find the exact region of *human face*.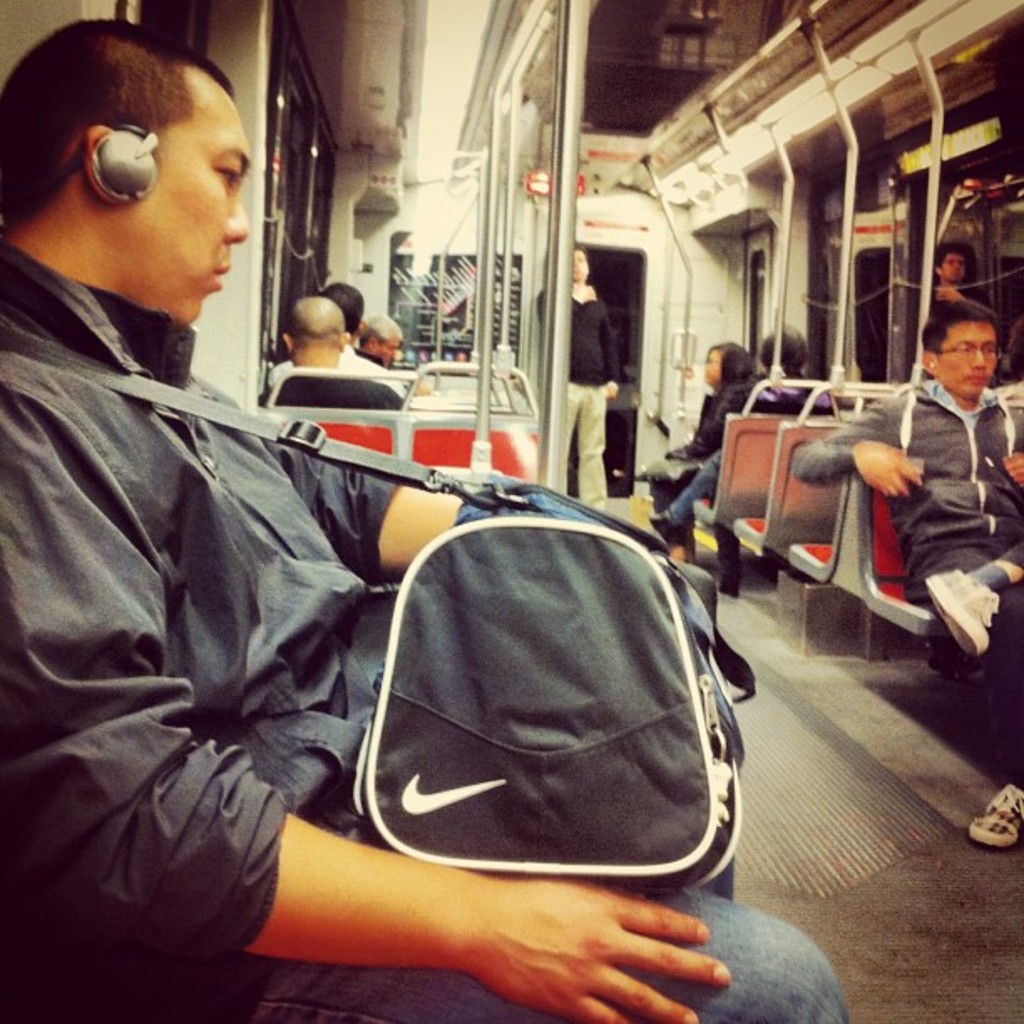
Exact region: 934,325,997,398.
